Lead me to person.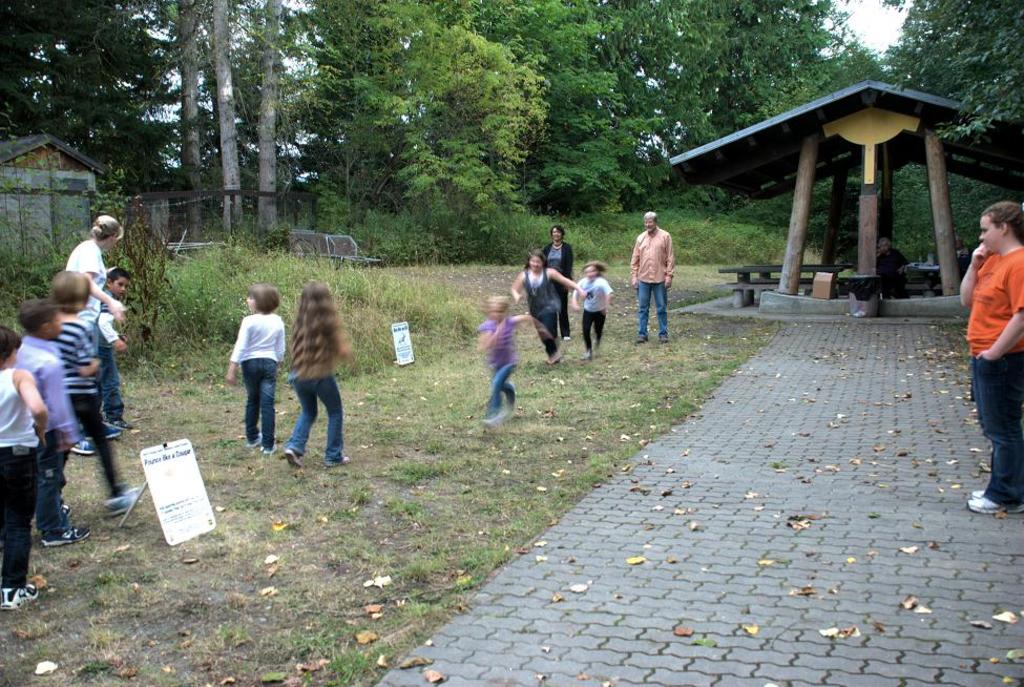
Lead to 9, 295, 91, 544.
